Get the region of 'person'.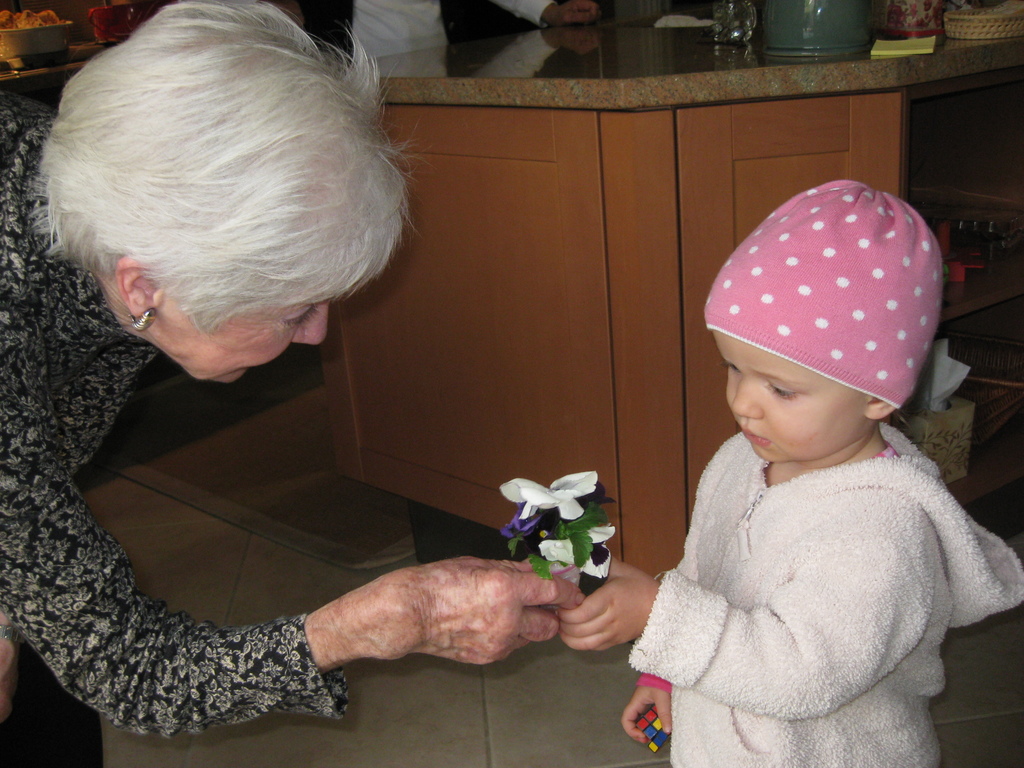
crop(0, 0, 586, 767).
